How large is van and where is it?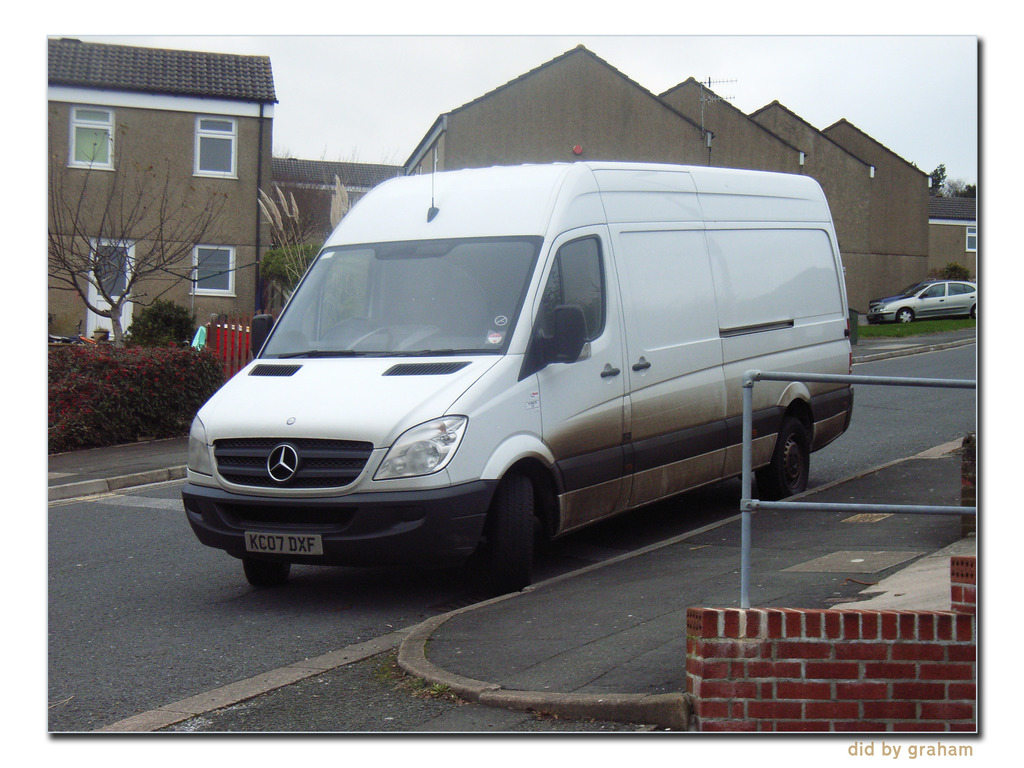
Bounding box: 177/146/856/588.
